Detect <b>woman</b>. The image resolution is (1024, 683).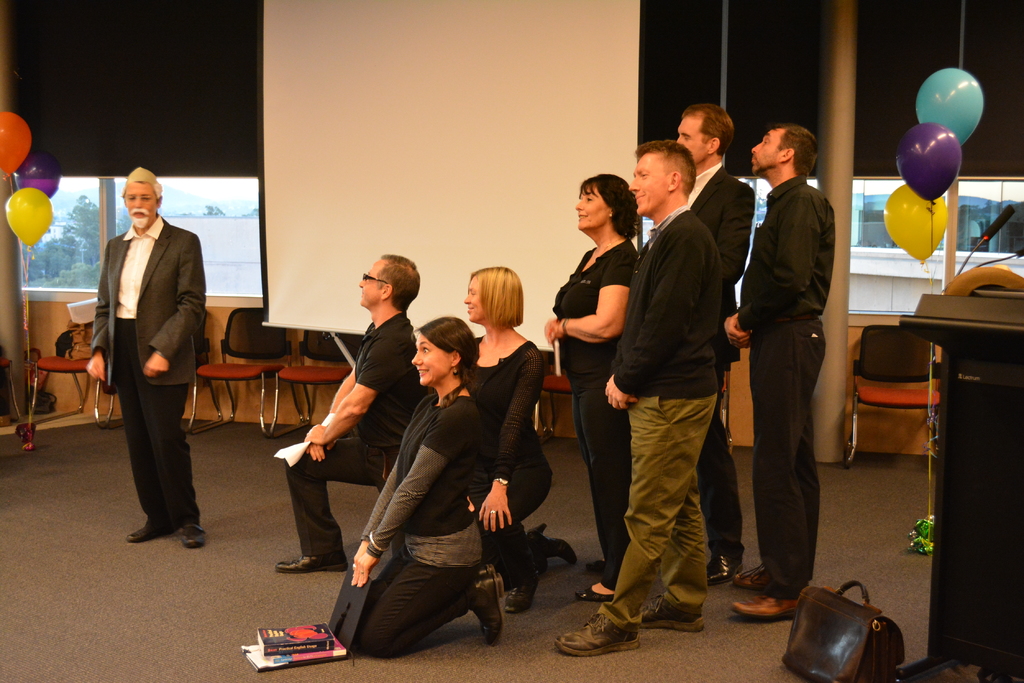
(342,305,503,682).
